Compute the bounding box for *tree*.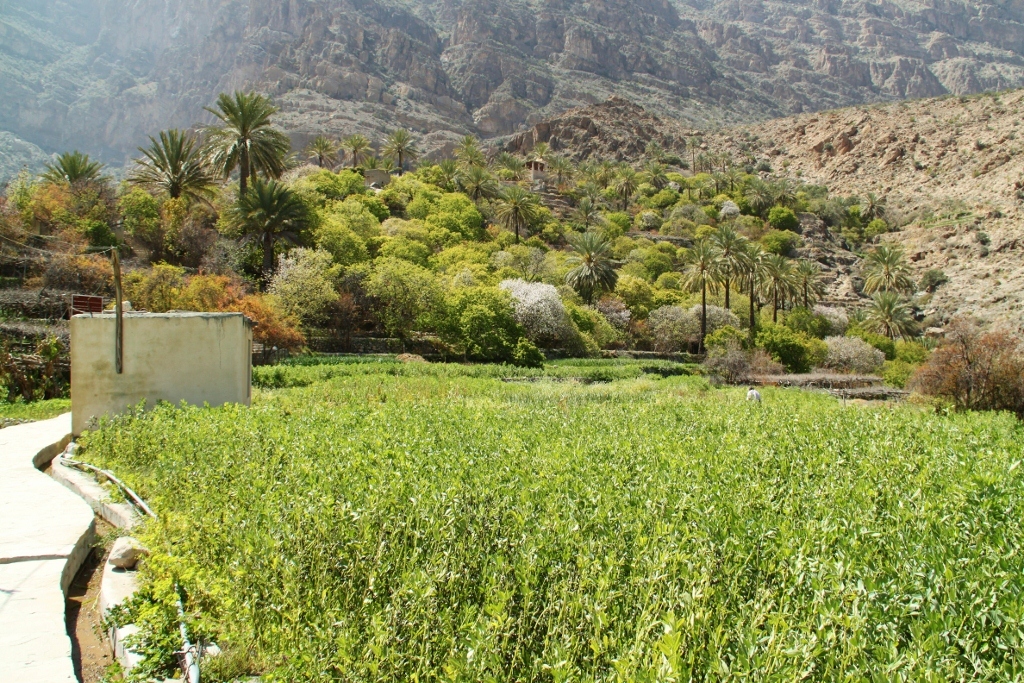
crop(310, 143, 333, 168).
